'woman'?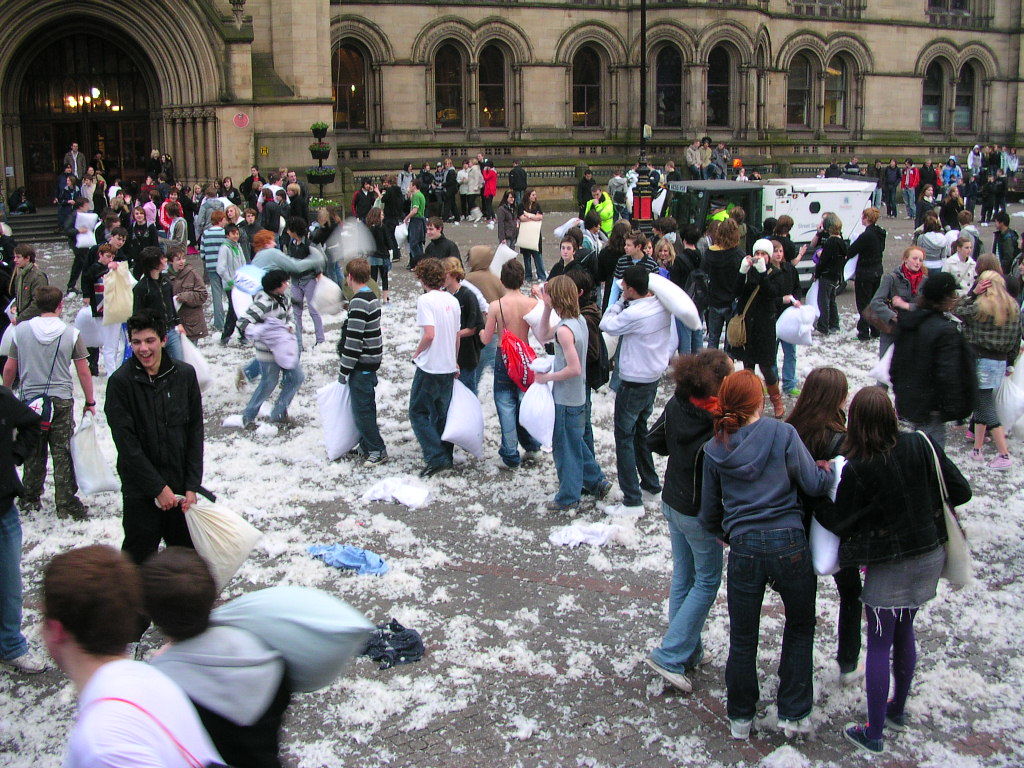
[left=942, top=179, right=963, bottom=226]
